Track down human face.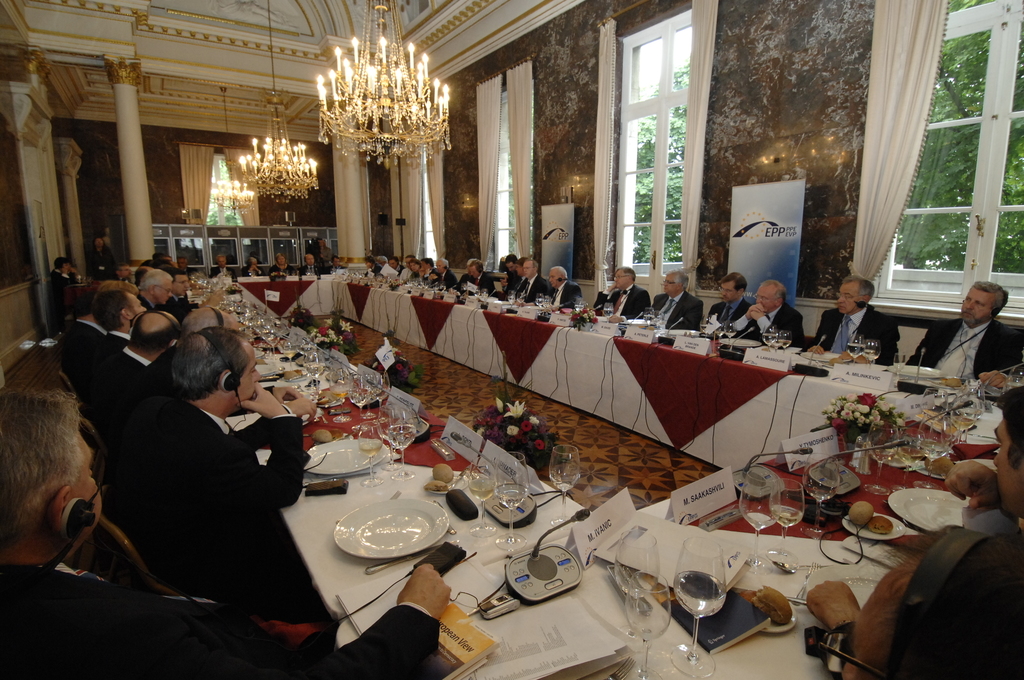
Tracked to BBox(961, 286, 993, 324).
